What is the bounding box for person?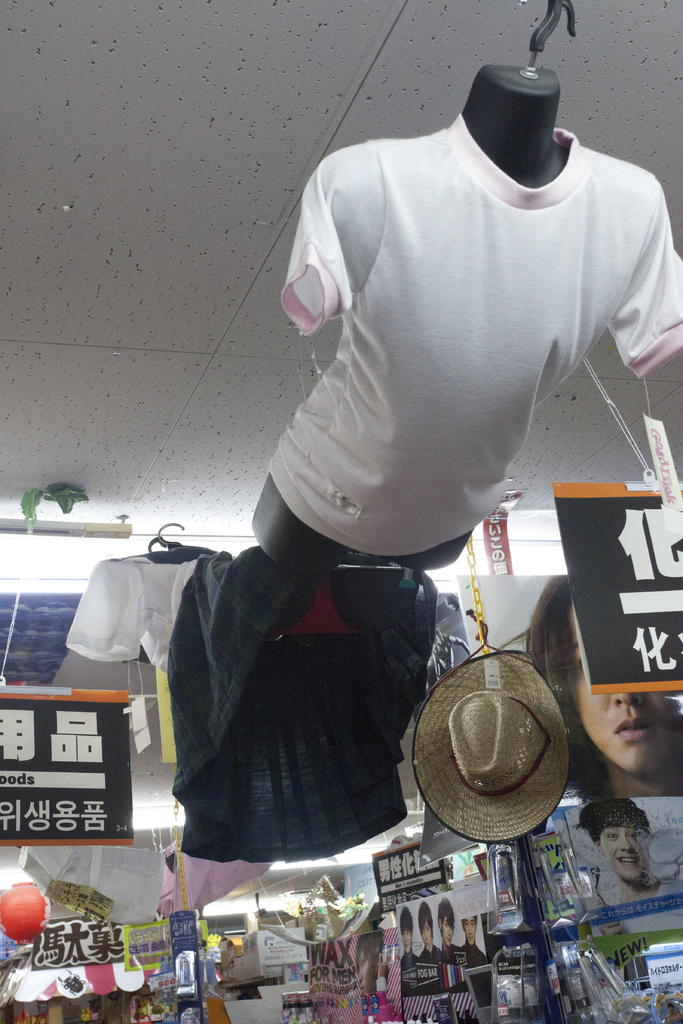
x1=434 y1=890 x2=468 y2=986.
